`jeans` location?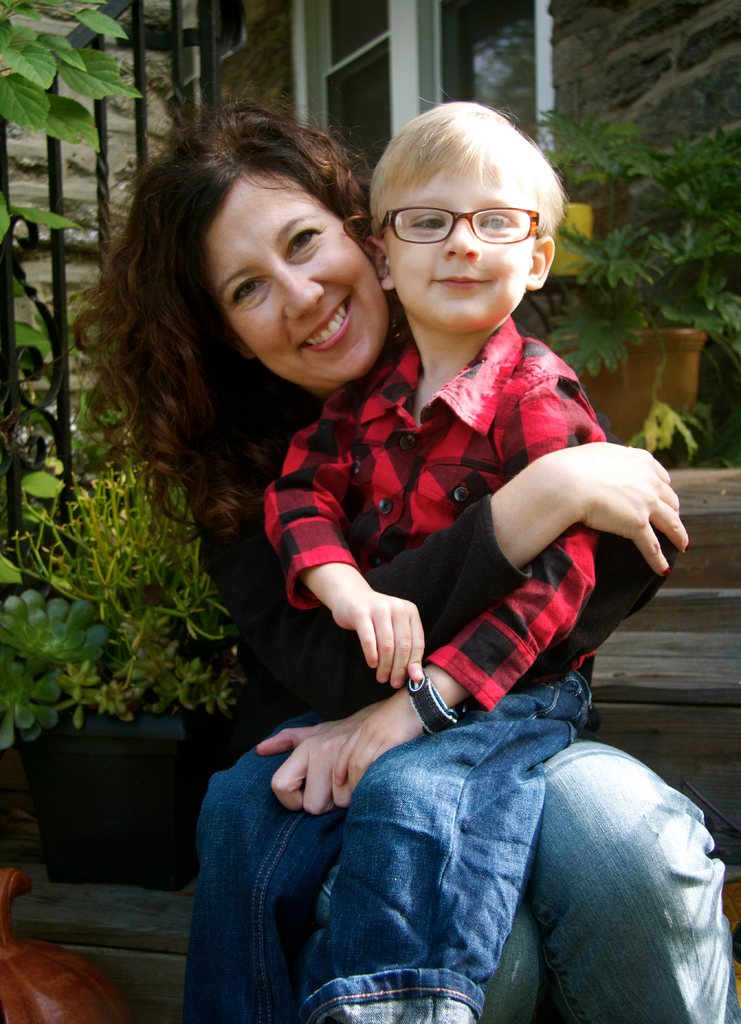
locate(178, 666, 598, 1023)
